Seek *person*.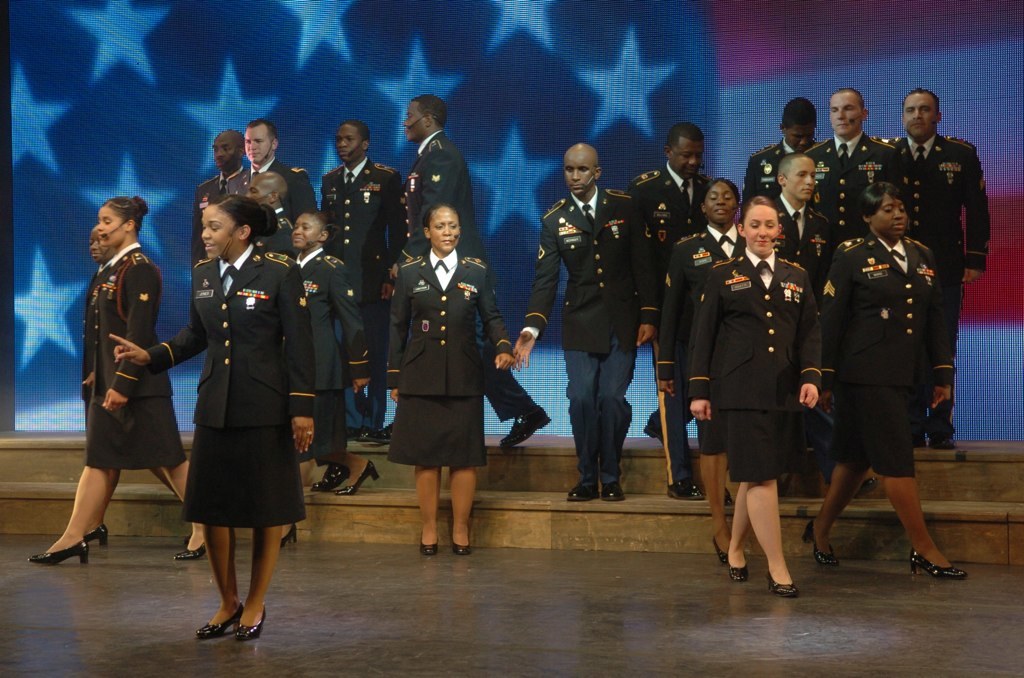
801, 177, 972, 585.
